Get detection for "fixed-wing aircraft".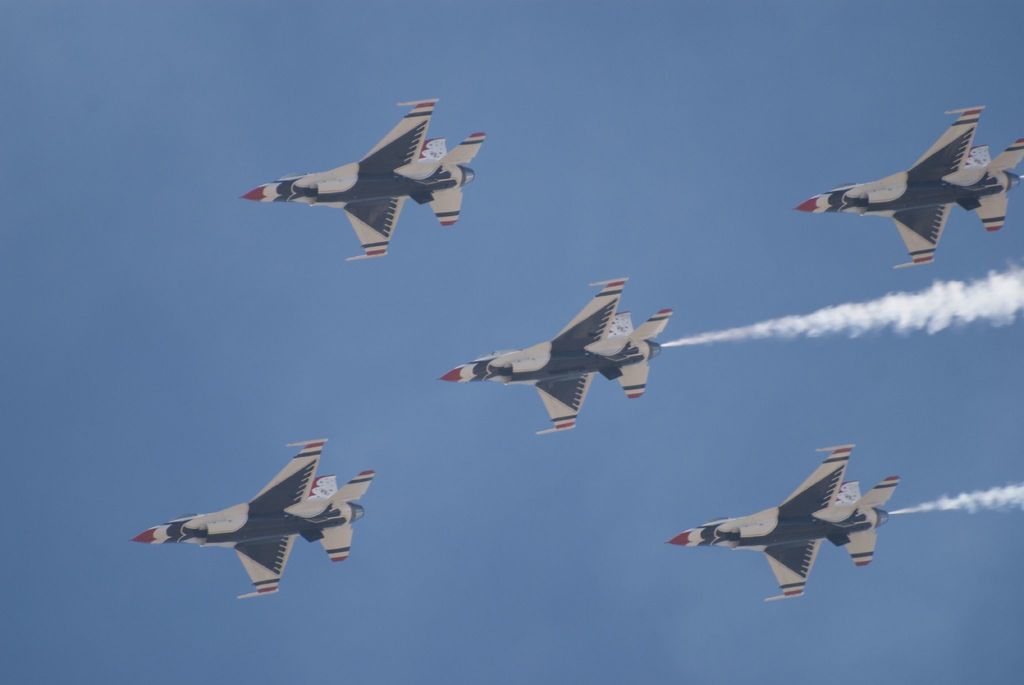
Detection: {"left": 665, "top": 438, "right": 906, "bottom": 600}.
